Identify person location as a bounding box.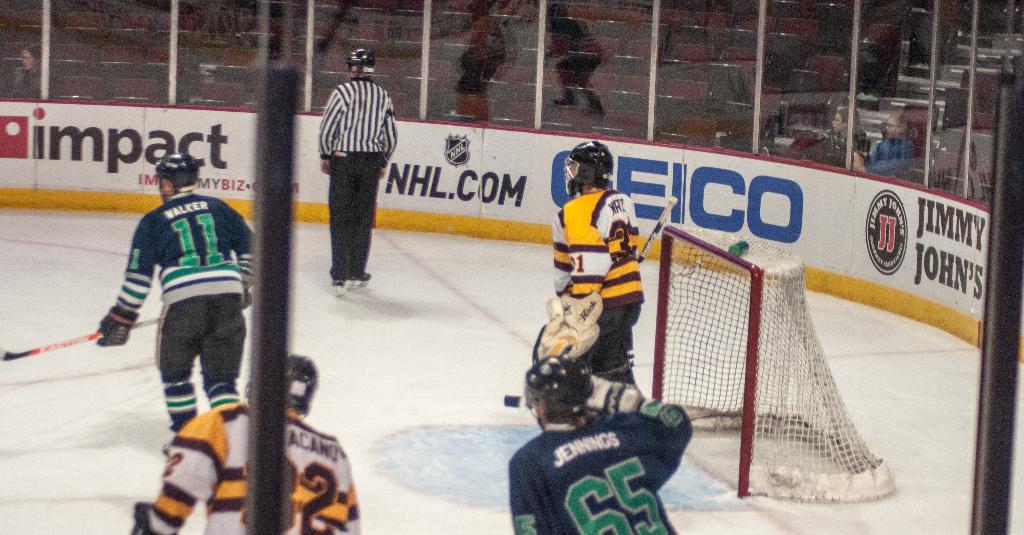
<box>505,358,691,534</box>.
